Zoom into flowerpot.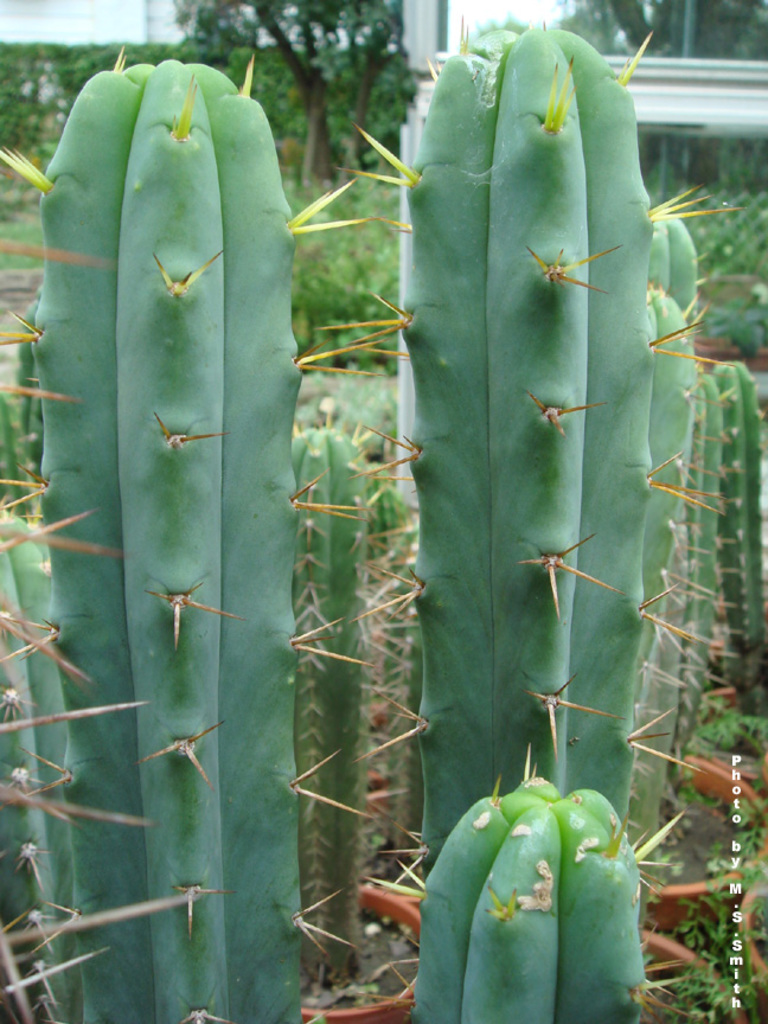
Zoom target: crop(686, 684, 767, 773).
